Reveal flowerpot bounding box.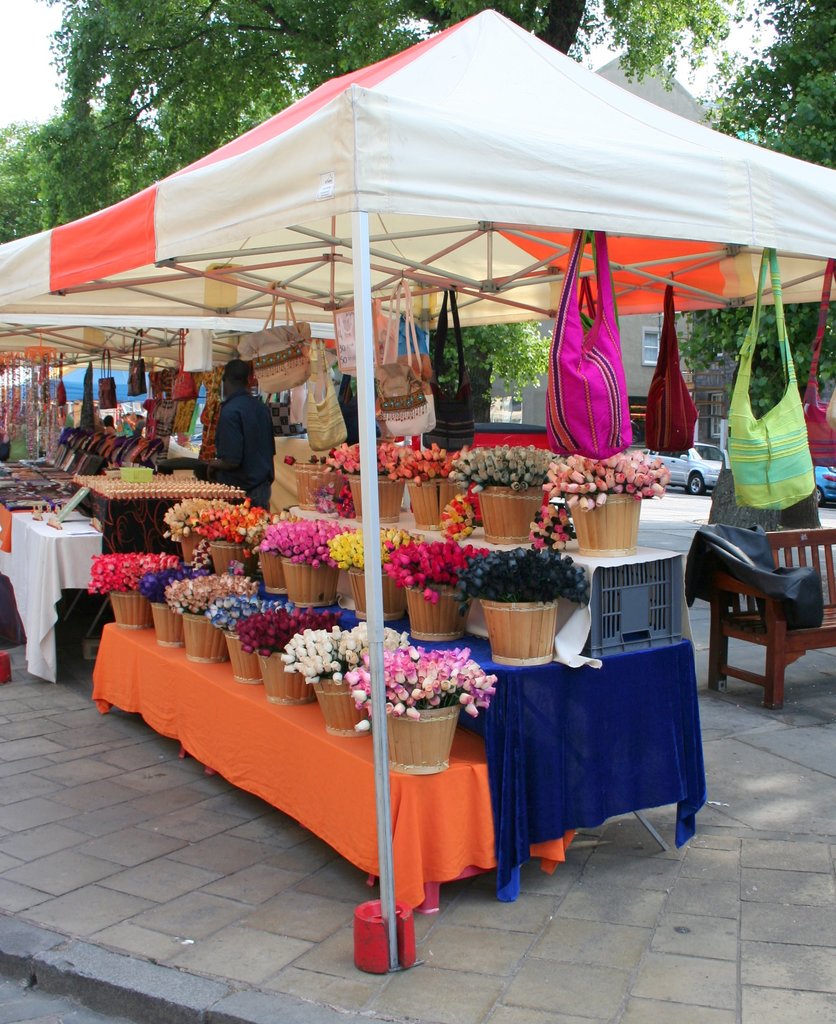
Revealed: 379, 700, 459, 770.
